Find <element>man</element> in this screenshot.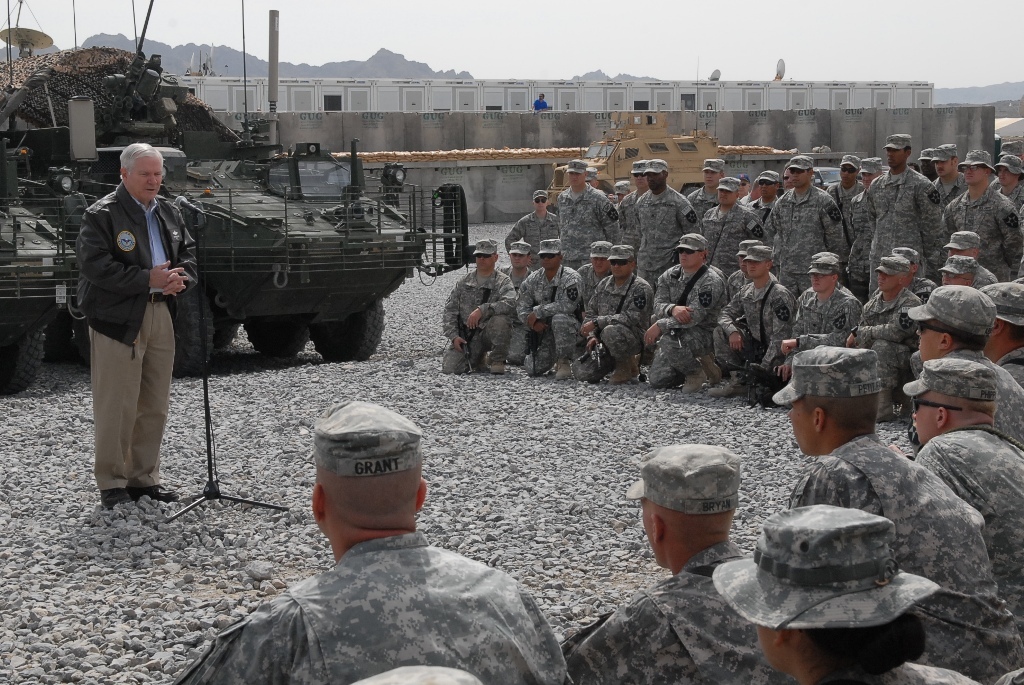
The bounding box for <element>man</element> is x1=181, y1=402, x2=569, y2=684.
